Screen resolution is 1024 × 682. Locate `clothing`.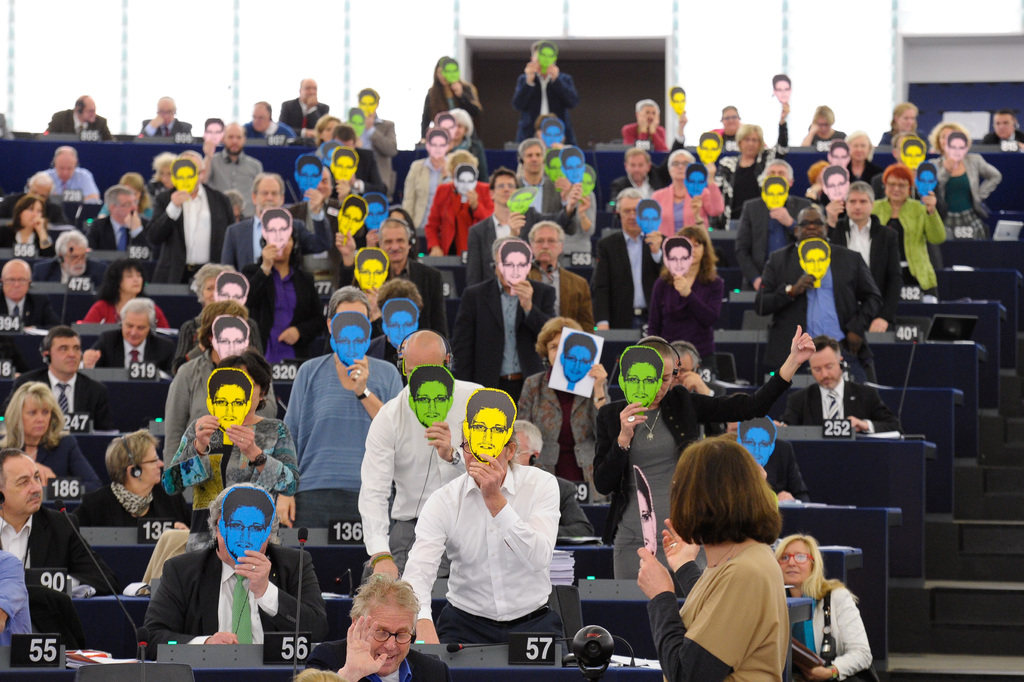
(left=984, top=130, right=1023, bottom=142).
